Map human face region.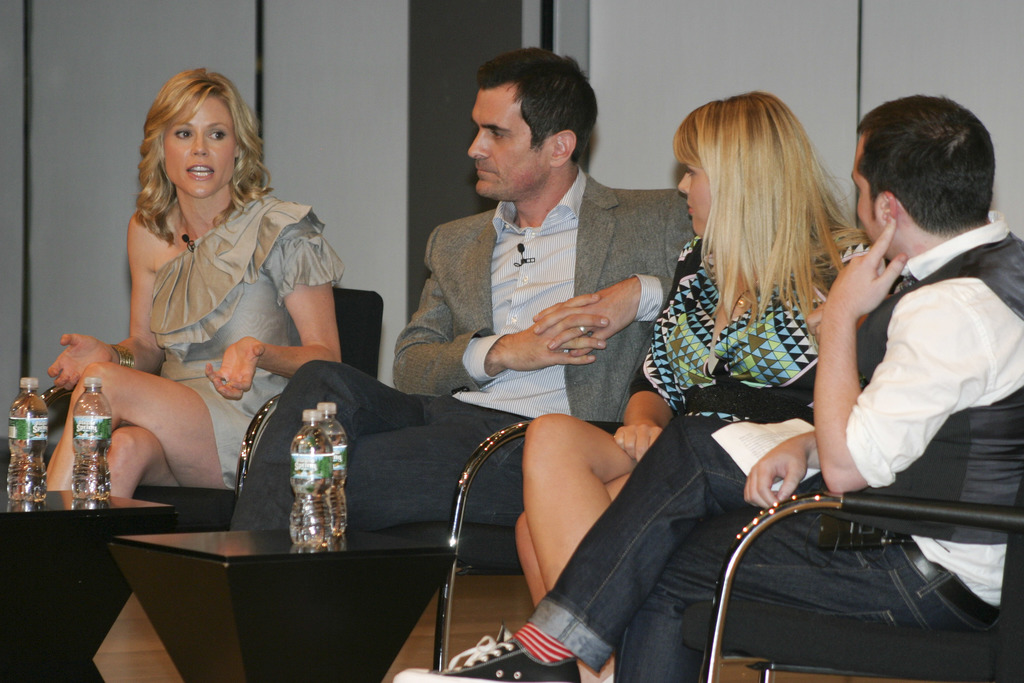
Mapped to (x1=844, y1=129, x2=885, y2=252).
